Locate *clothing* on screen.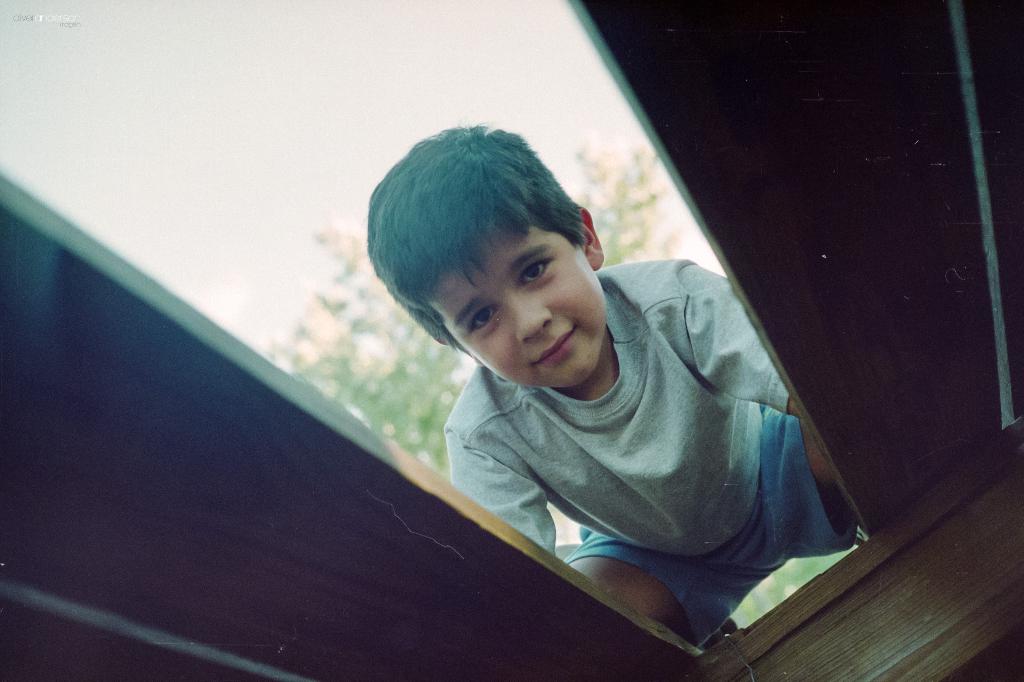
On screen at bbox=(388, 253, 870, 601).
